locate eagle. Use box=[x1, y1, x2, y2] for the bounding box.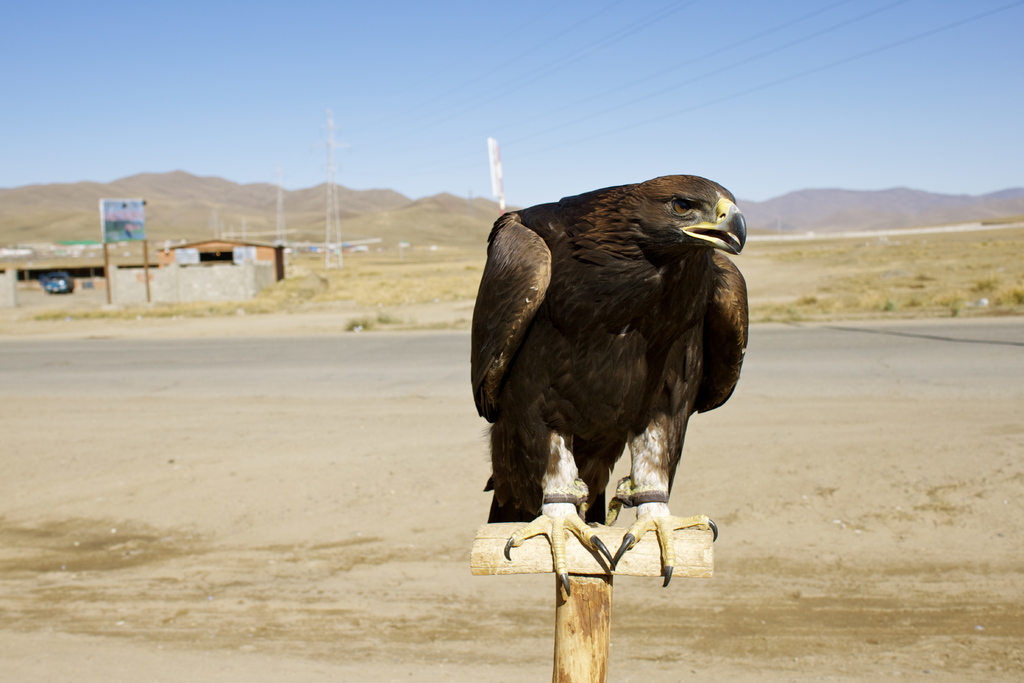
box=[468, 171, 763, 610].
